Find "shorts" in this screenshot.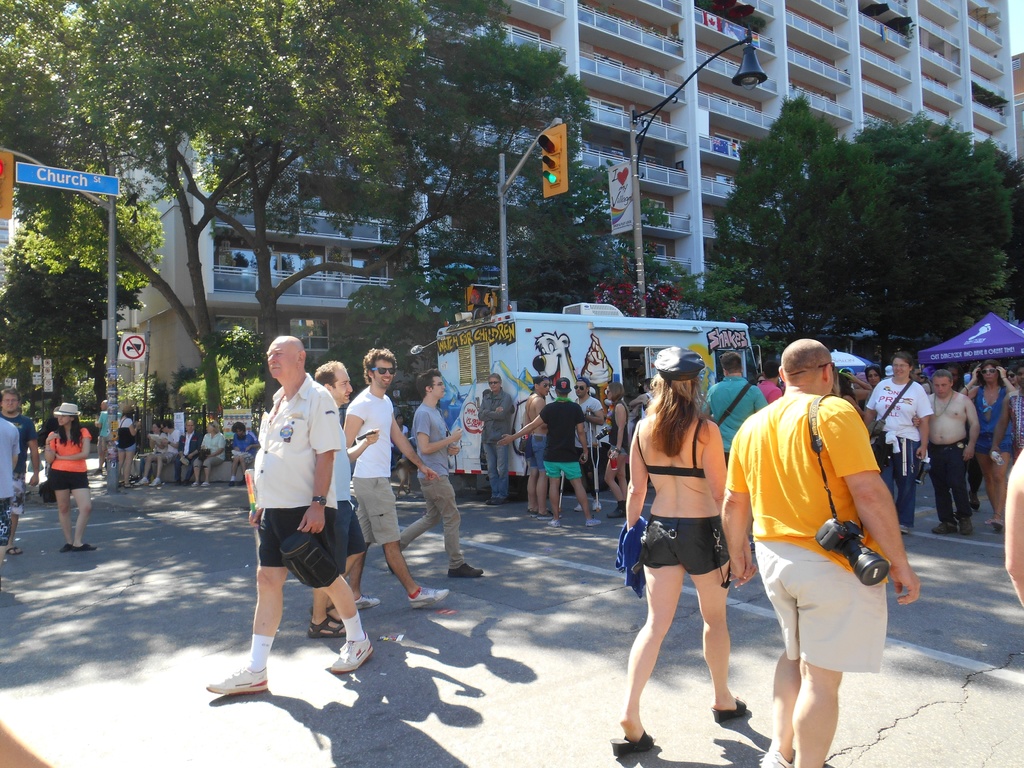
The bounding box for "shorts" is [x1=98, y1=437, x2=107, y2=450].
